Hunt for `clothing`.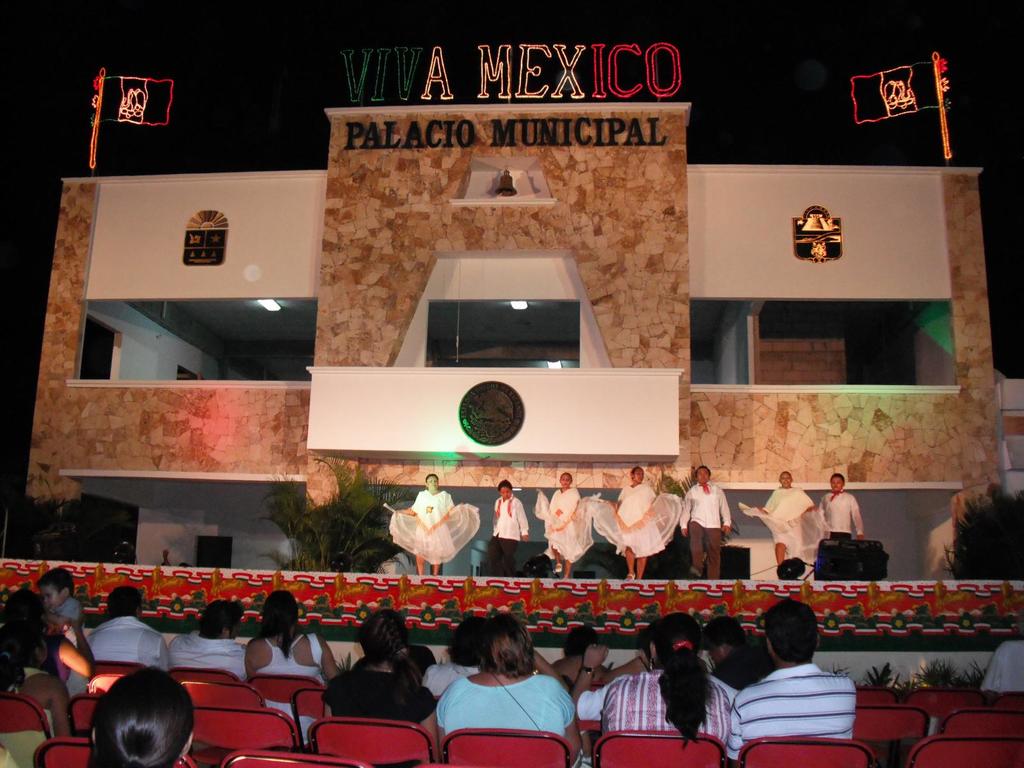
Hunted down at 170:623:251:687.
